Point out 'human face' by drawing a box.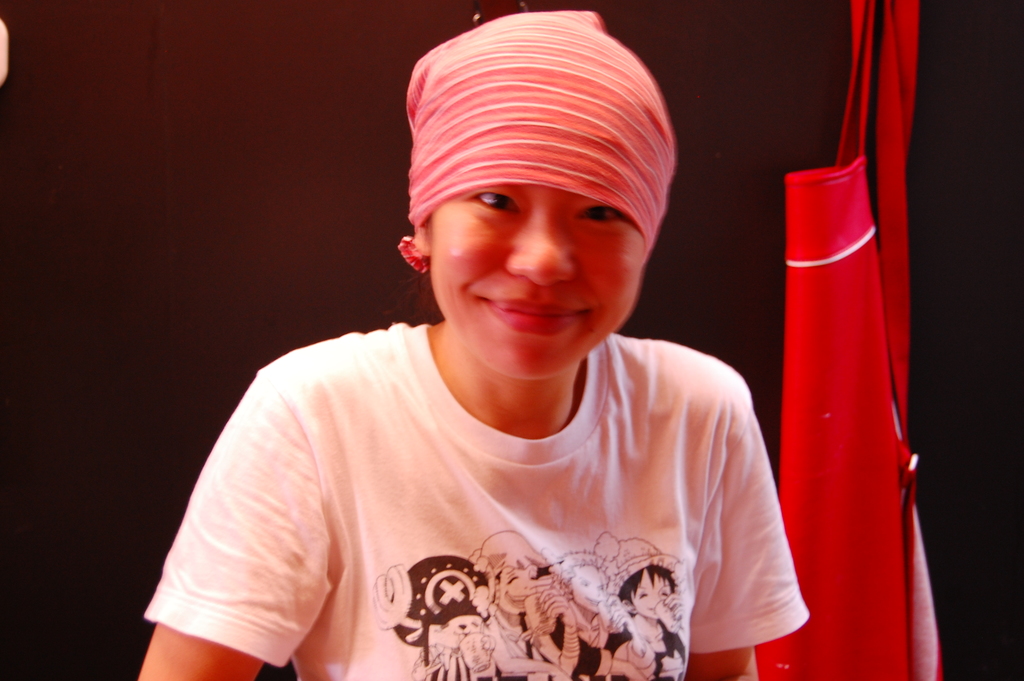
BBox(565, 566, 605, 614).
